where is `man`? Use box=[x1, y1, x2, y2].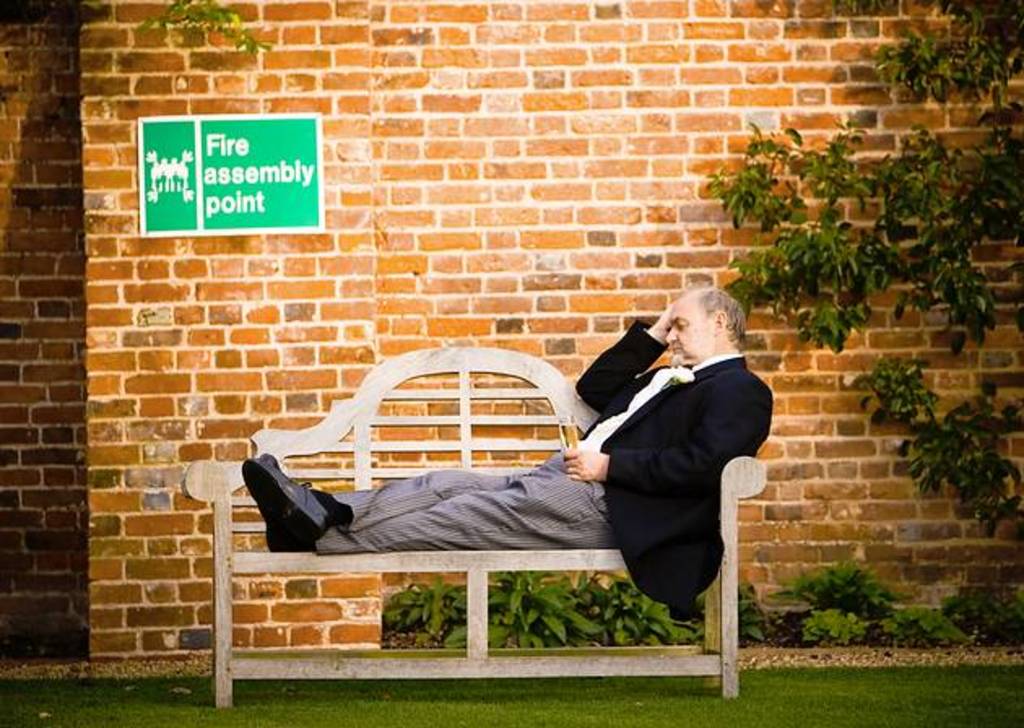
box=[242, 284, 774, 624].
